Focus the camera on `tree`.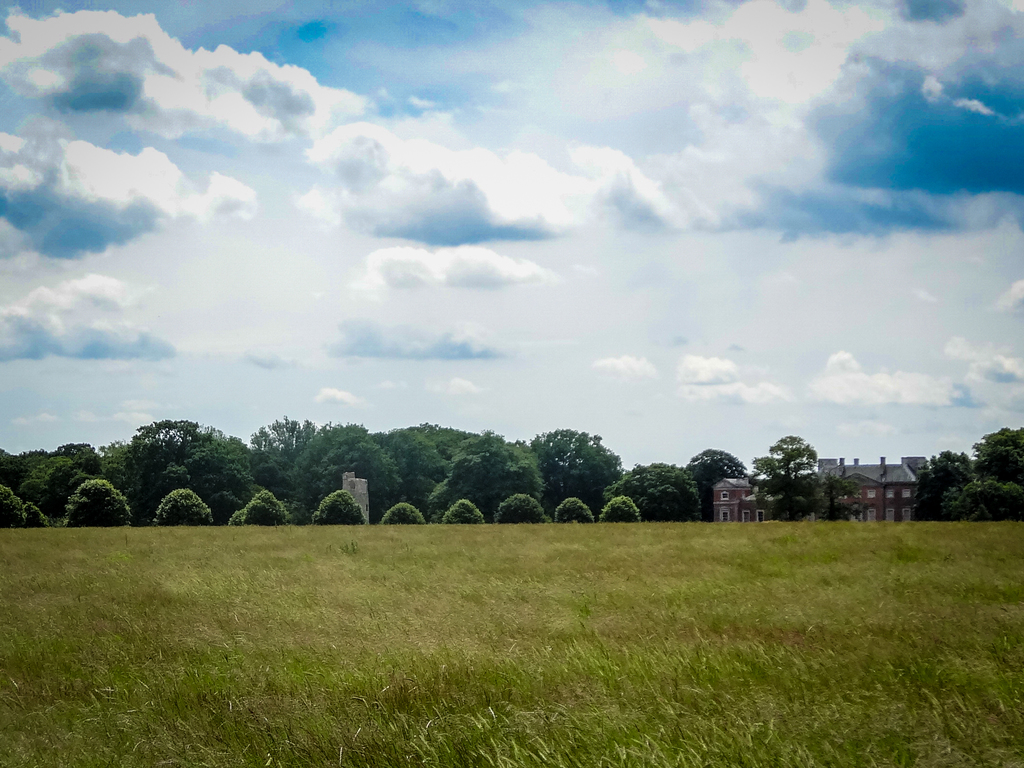
Focus region: Rect(530, 419, 625, 506).
